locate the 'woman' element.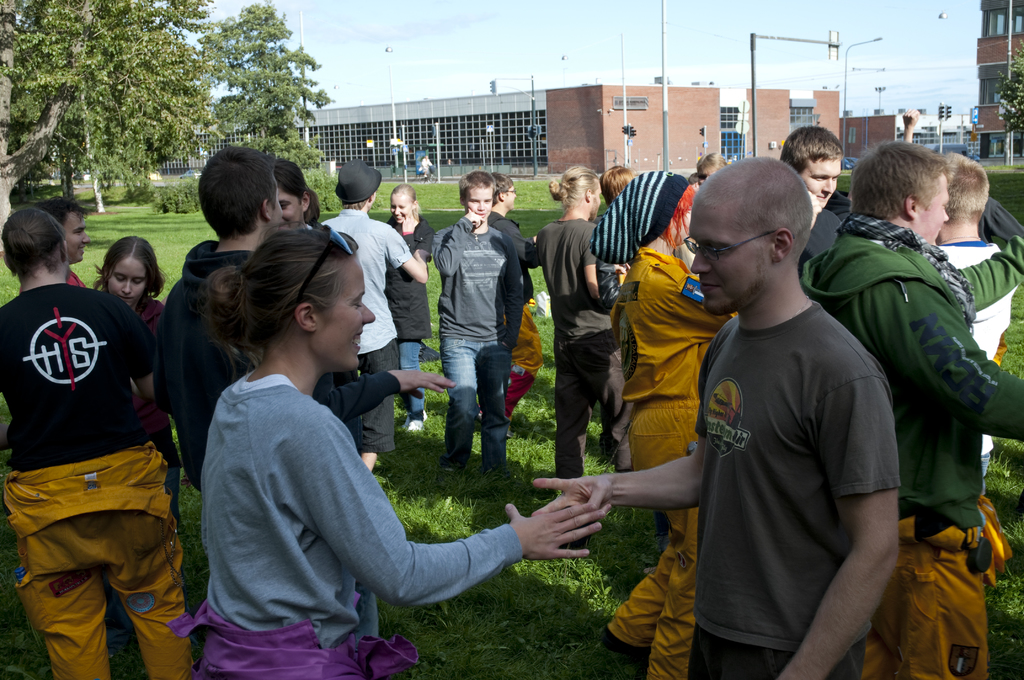
Element bbox: box=[596, 175, 751, 679].
